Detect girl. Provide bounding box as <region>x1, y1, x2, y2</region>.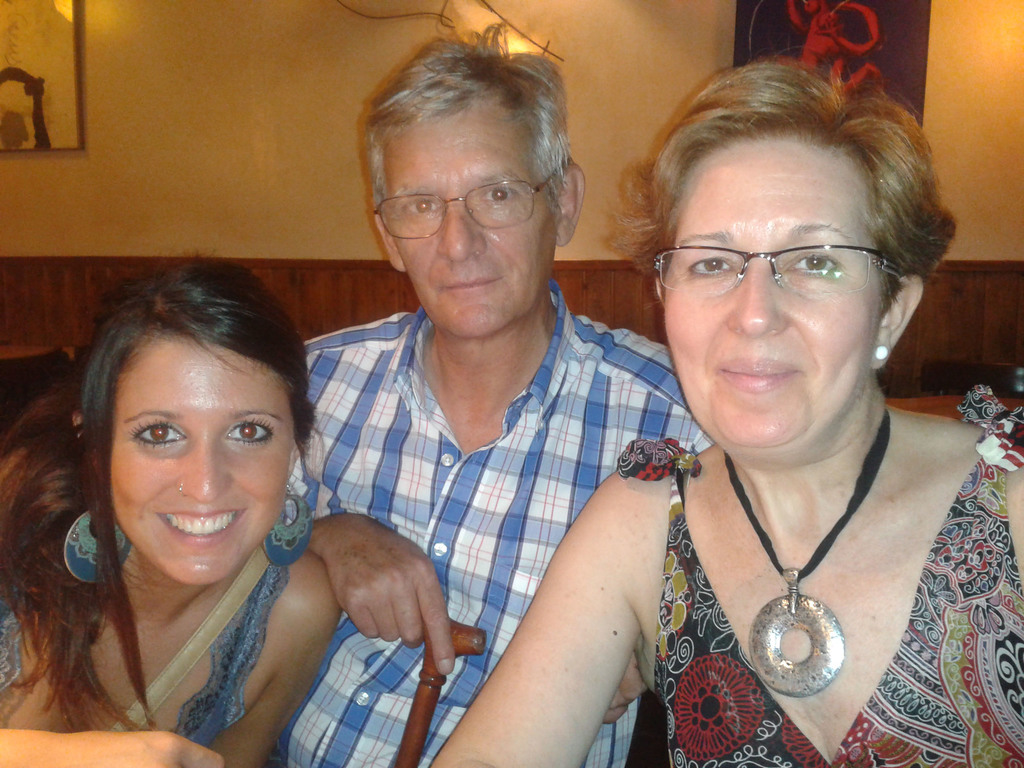
<region>436, 69, 1023, 767</region>.
